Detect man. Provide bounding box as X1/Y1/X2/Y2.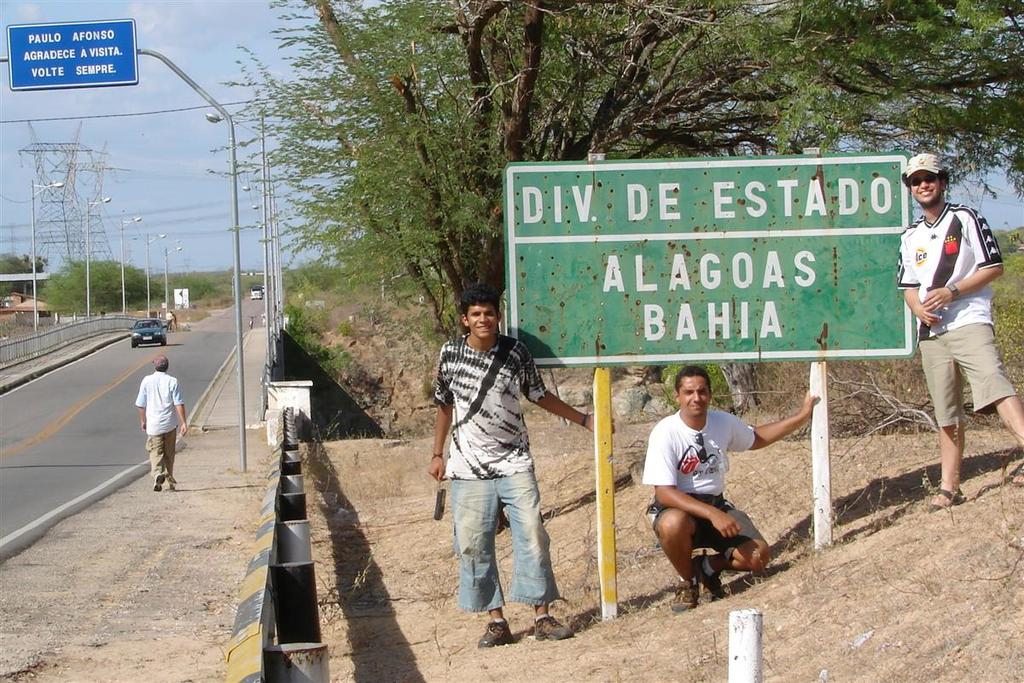
639/361/813/608.
